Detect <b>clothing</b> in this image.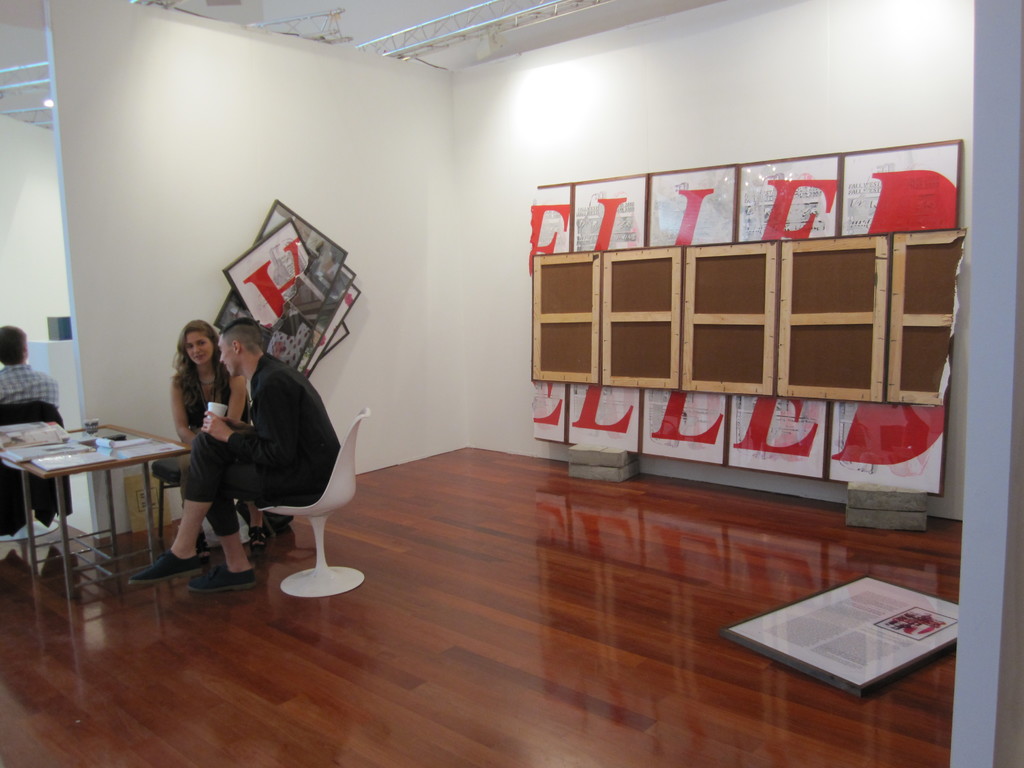
Detection: (left=181, top=352, right=341, bottom=539).
